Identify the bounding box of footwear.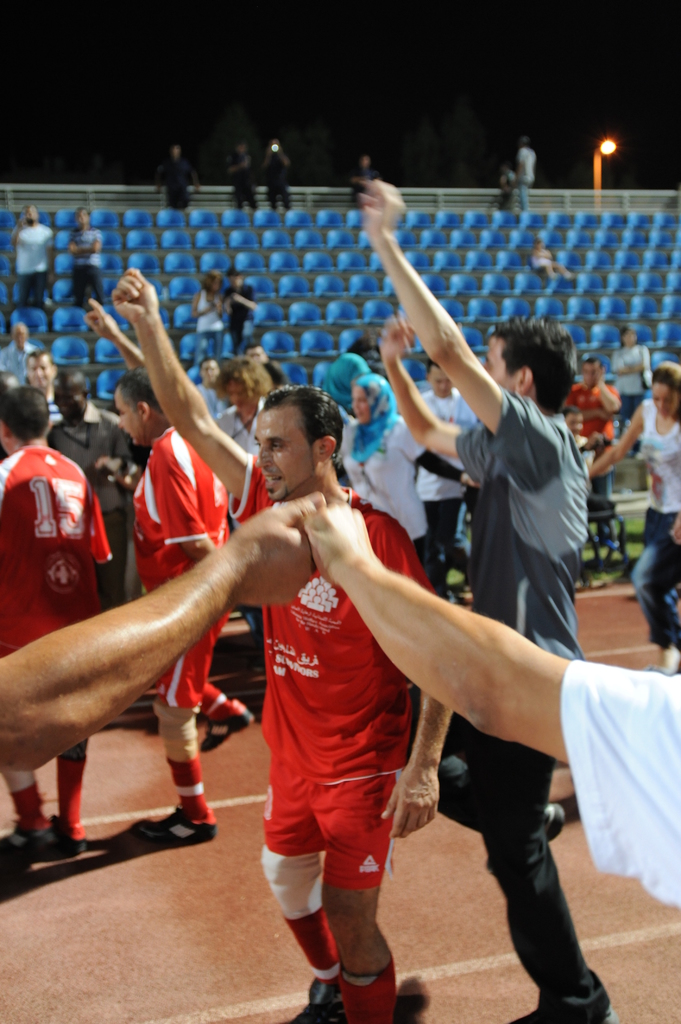
515/977/622/1023.
